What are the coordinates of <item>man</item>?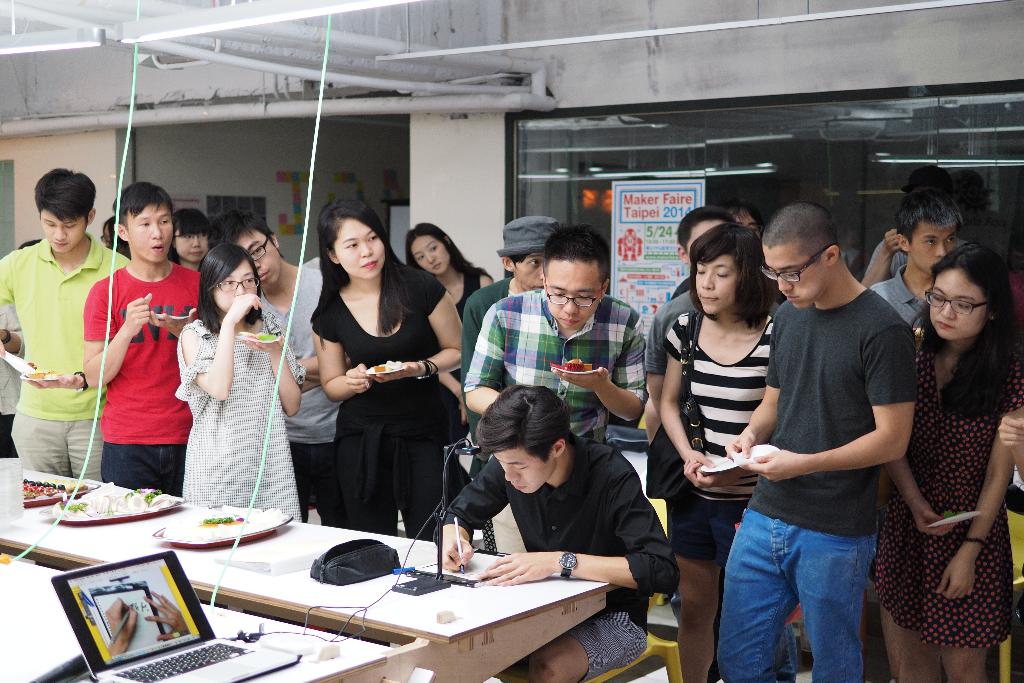
select_region(461, 226, 648, 441).
